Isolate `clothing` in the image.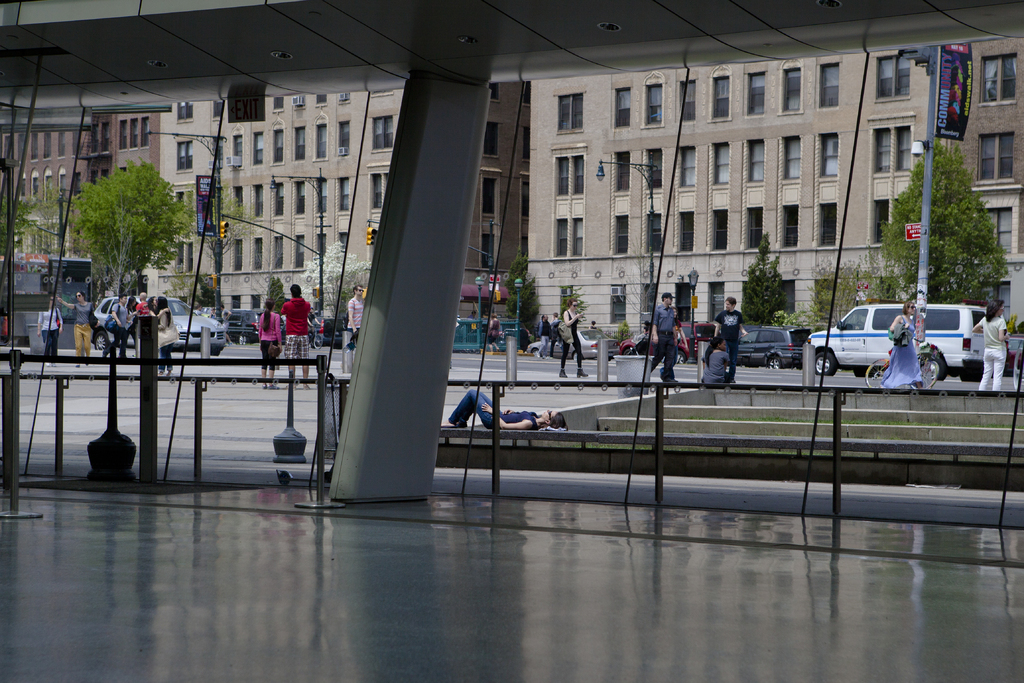
Isolated region: [x1=447, y1=390, x2=544, y2=427].
